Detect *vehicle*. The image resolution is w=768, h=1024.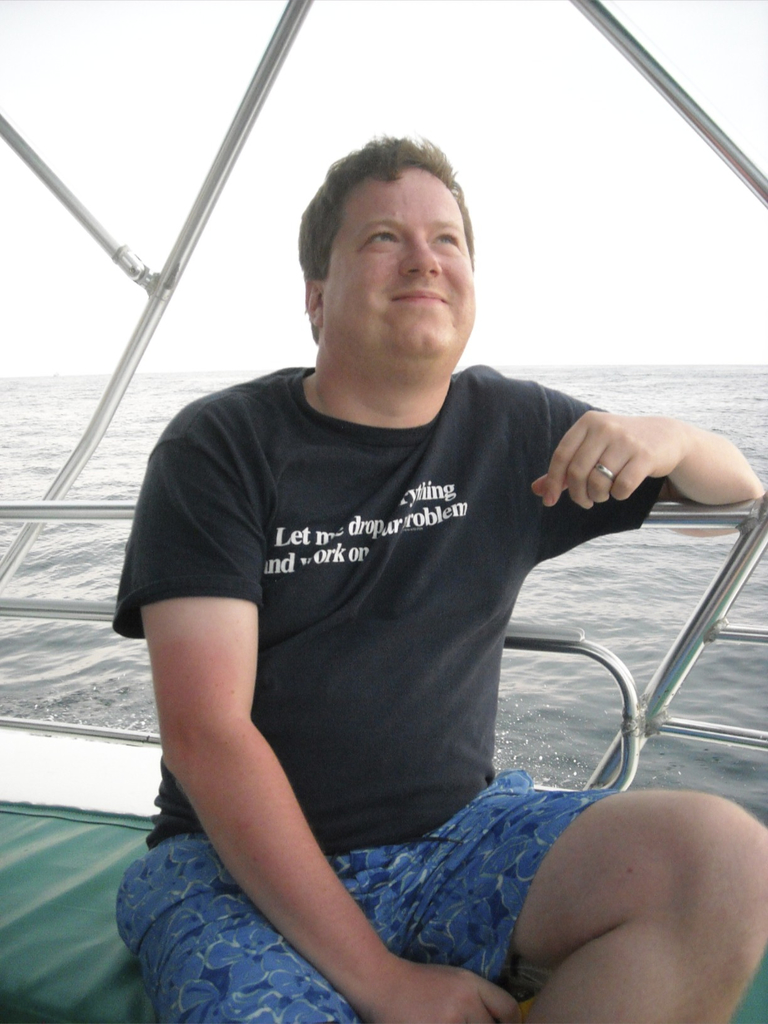
(0, 0, 767, 1023).
